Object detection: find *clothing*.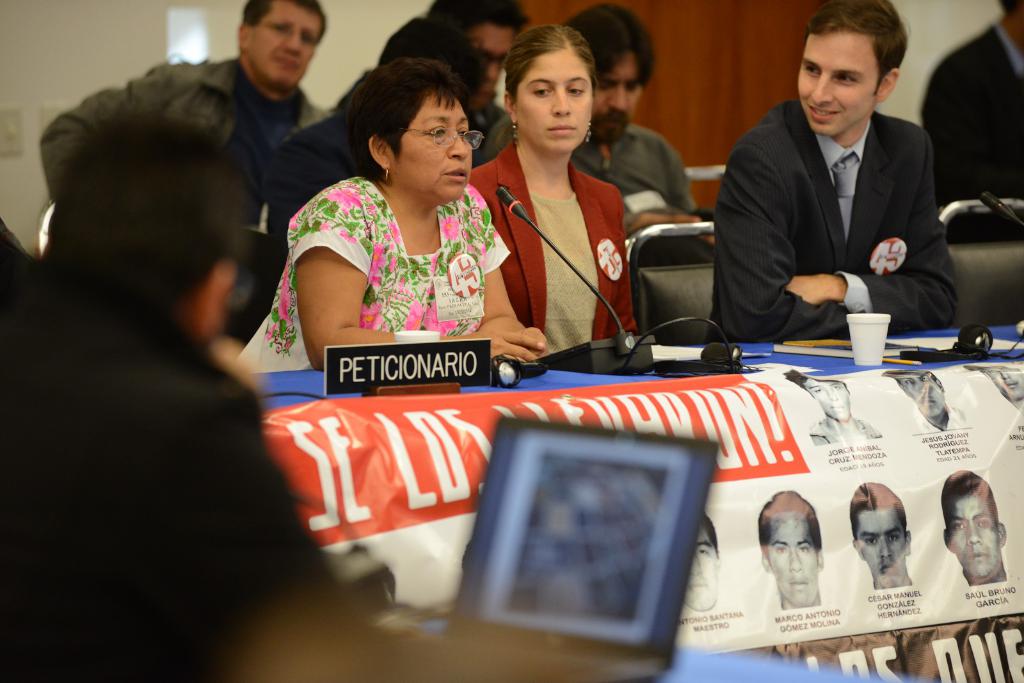
701/93/962/355.
